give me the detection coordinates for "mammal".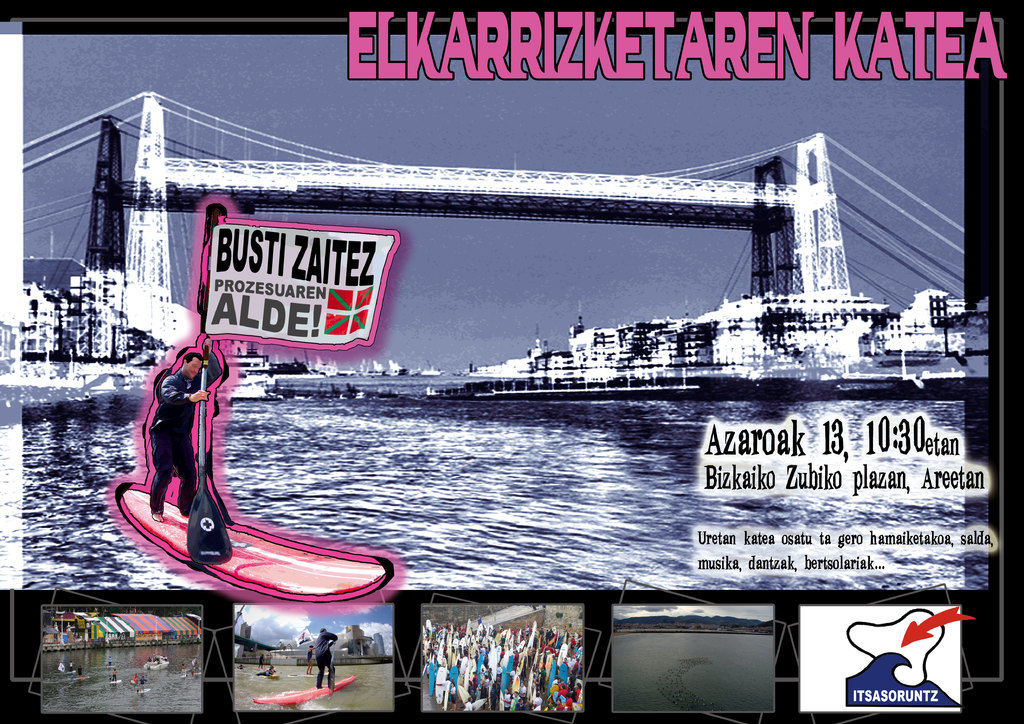
[left=106, top=659, right=110, bottom=667].
